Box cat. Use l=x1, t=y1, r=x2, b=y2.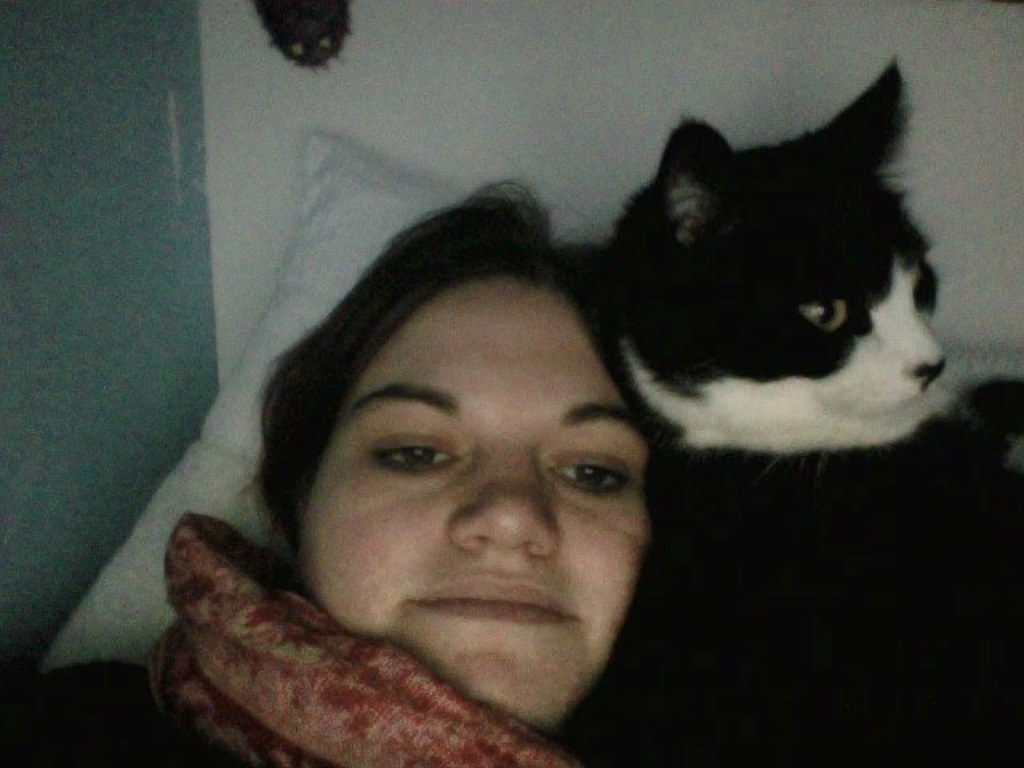
l=581, t=58, r=1022, b=766.
